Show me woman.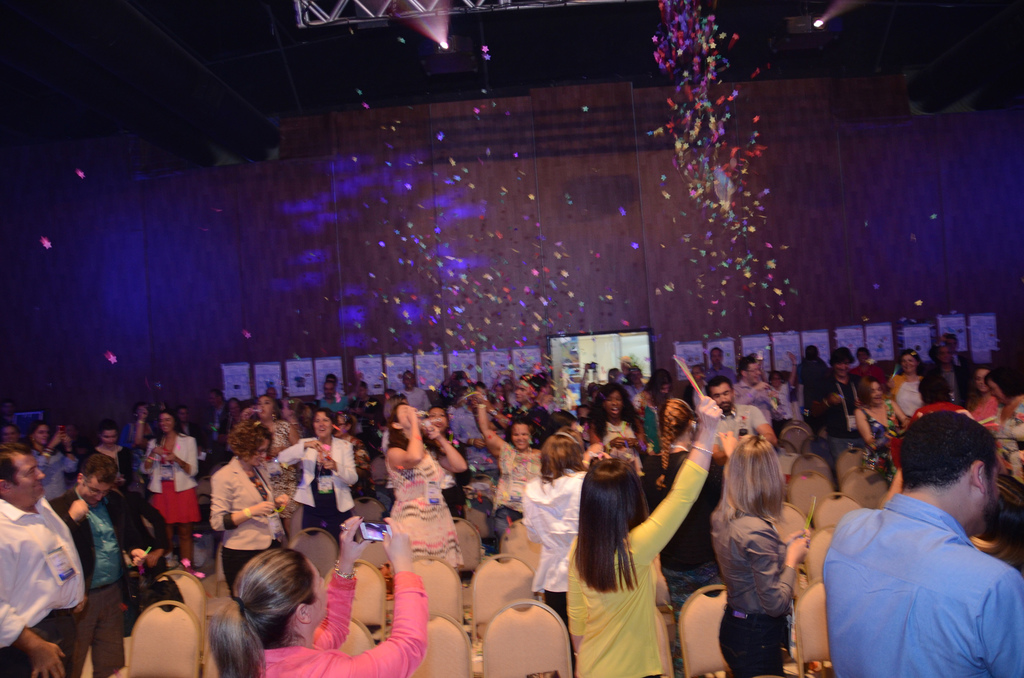
woman is here: {"x1": 518, "y1": 419, "x2": 593, "y2": 617}.
